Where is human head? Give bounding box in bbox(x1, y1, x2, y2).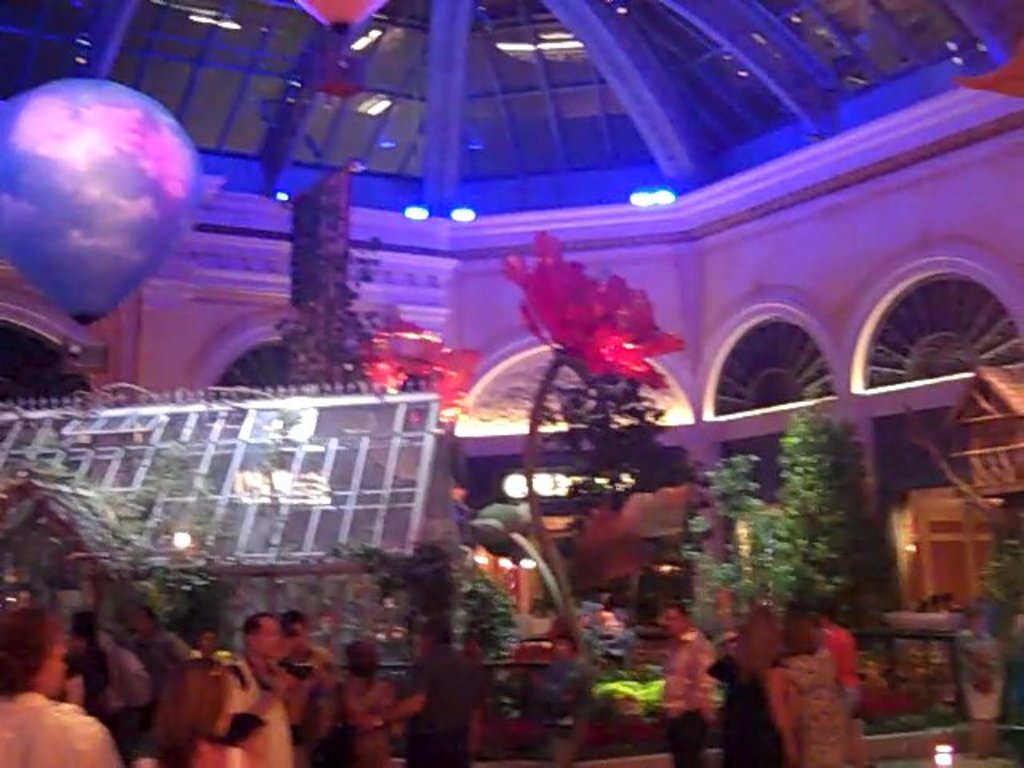
bbox(194, 627, 216, 653).
